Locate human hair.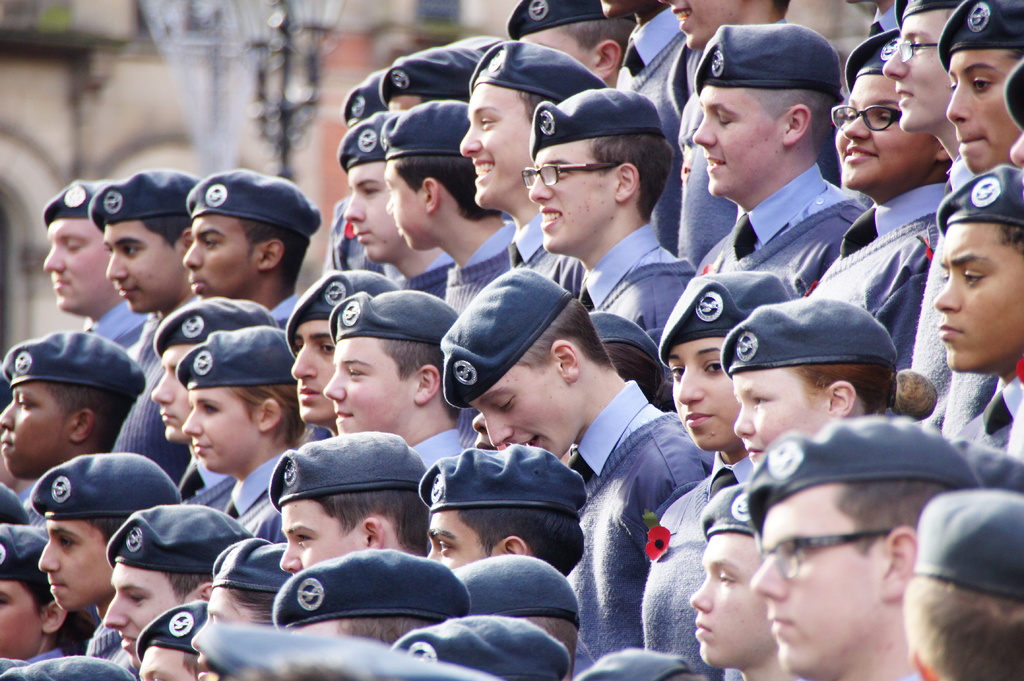
Bounding box: x1=394 y1=154 x2=509 y2=221.
